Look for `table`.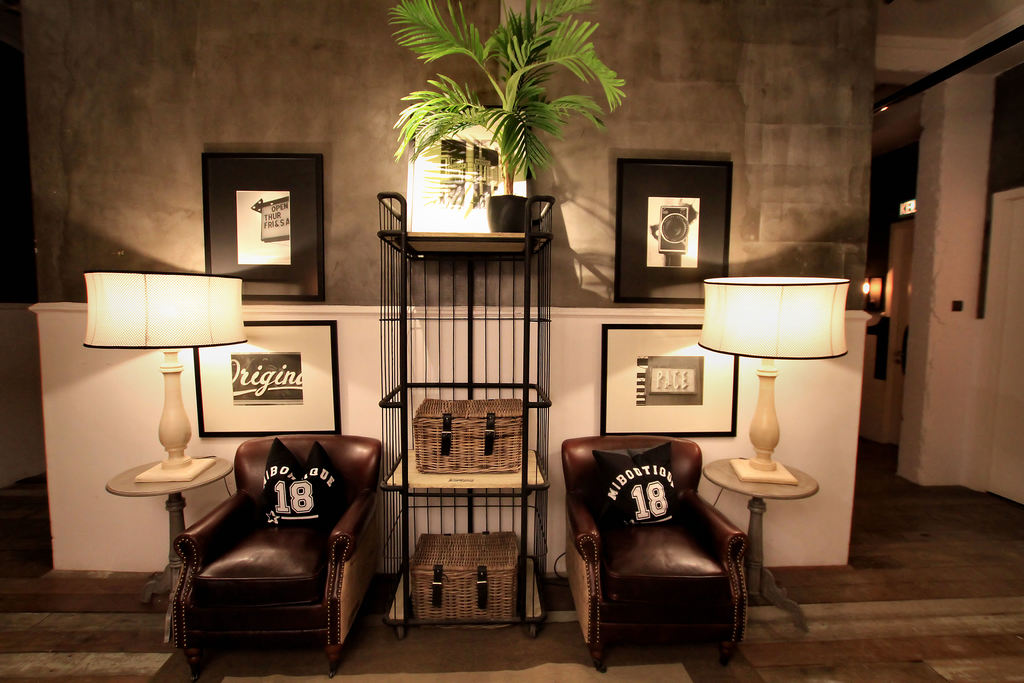
Found: box(700, 452, 821, 632).
